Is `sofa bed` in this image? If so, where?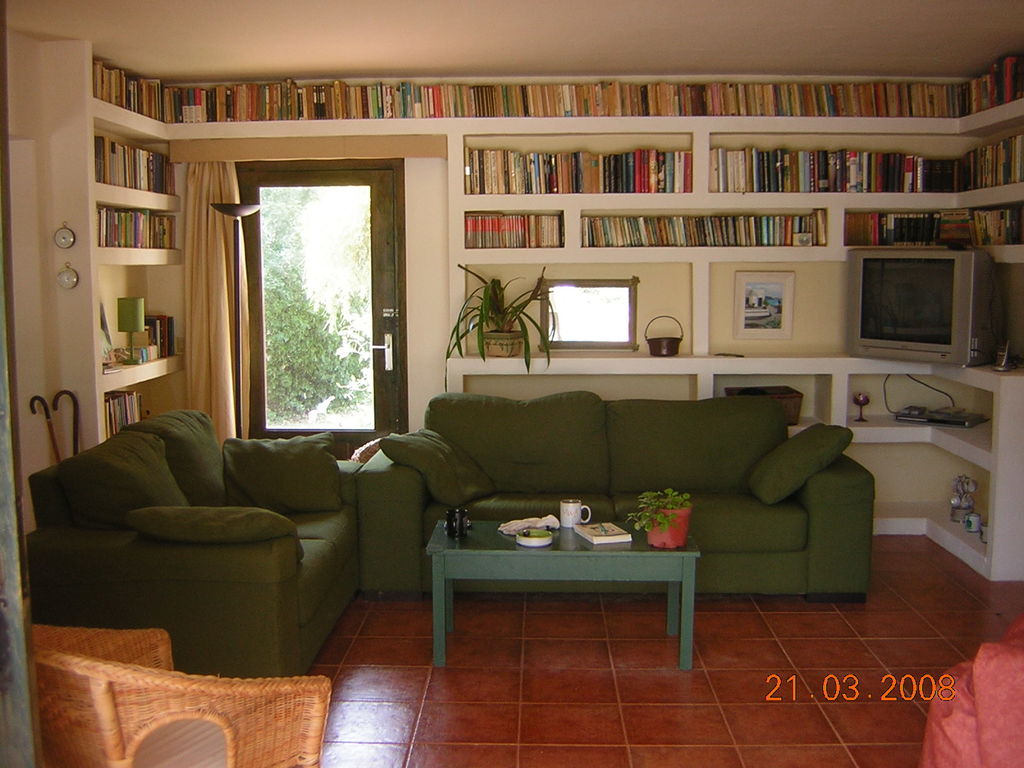
Yes, at box(357, 388, 876, 598).
